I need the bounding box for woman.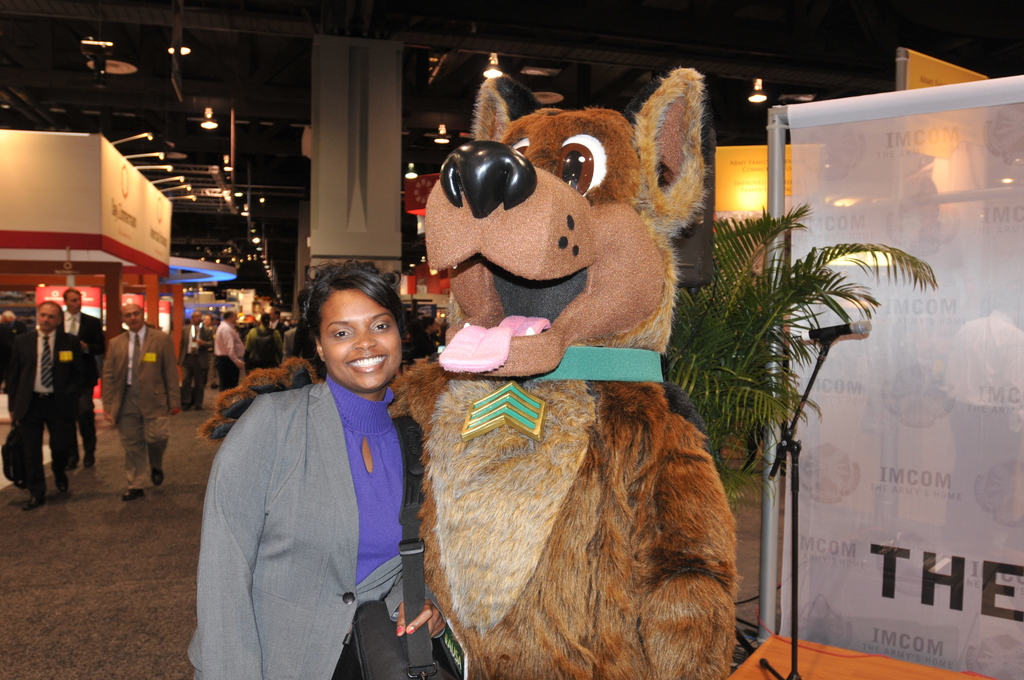
Here it is: left=195, top=249, right=439, bottom=676.
